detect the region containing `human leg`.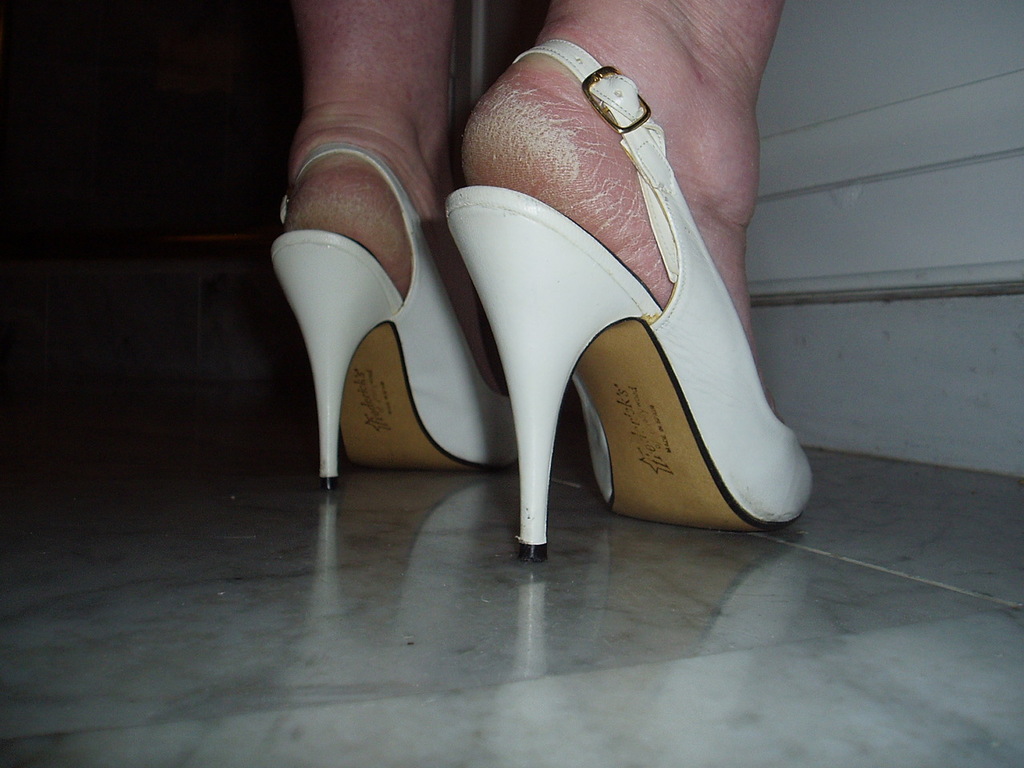
282:0:552:494.
